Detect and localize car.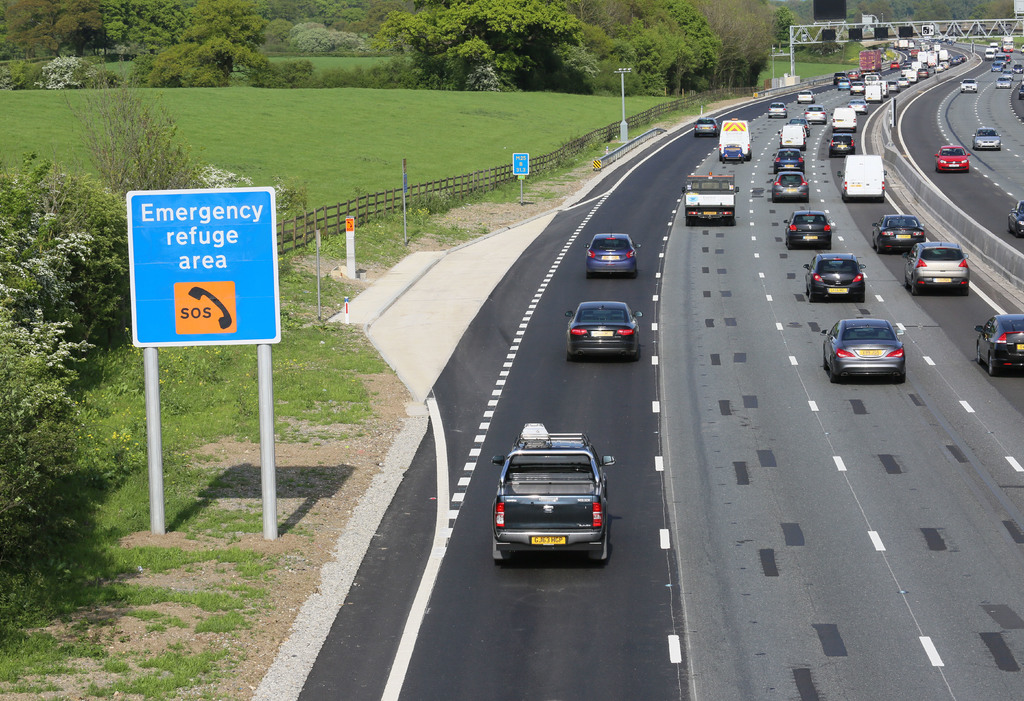
Localized at bbox=[837, 79, 849, 91].
